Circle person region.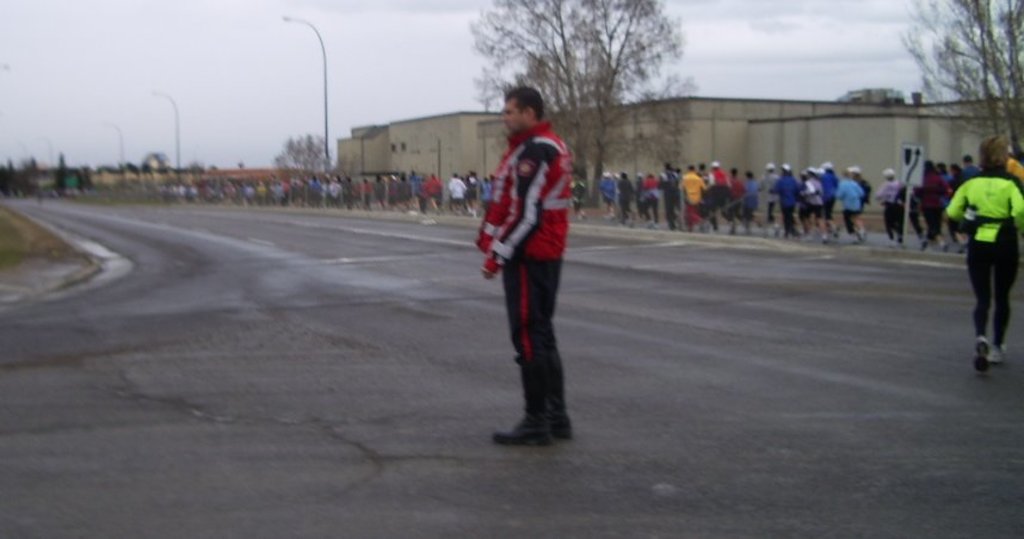
Region: left=814, top=165, right=839, bottom=240.
